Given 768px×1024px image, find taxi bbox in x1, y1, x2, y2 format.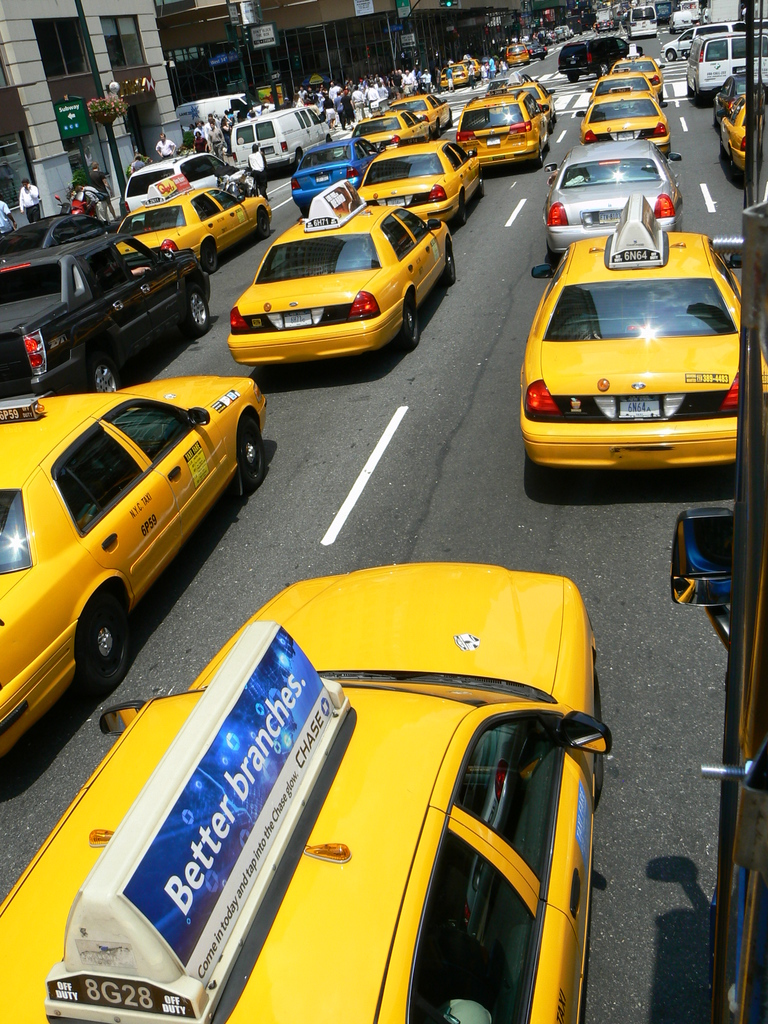
358, 138, 479, 225.
